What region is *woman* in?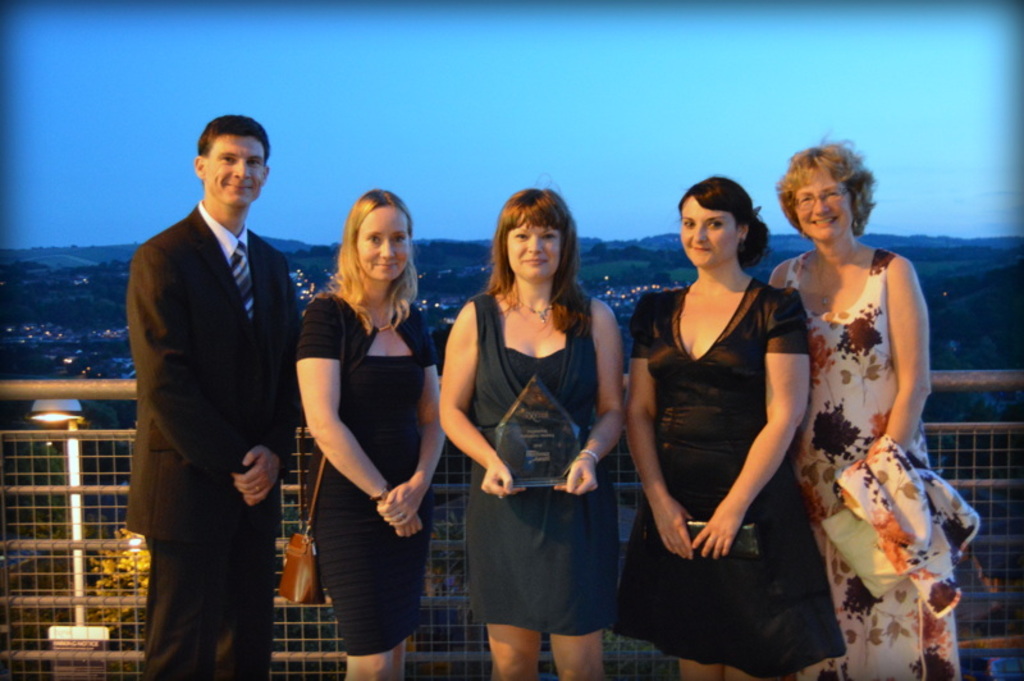
{"x1": 620, "y1": 175, "x2": 850, "y2": 680}.
